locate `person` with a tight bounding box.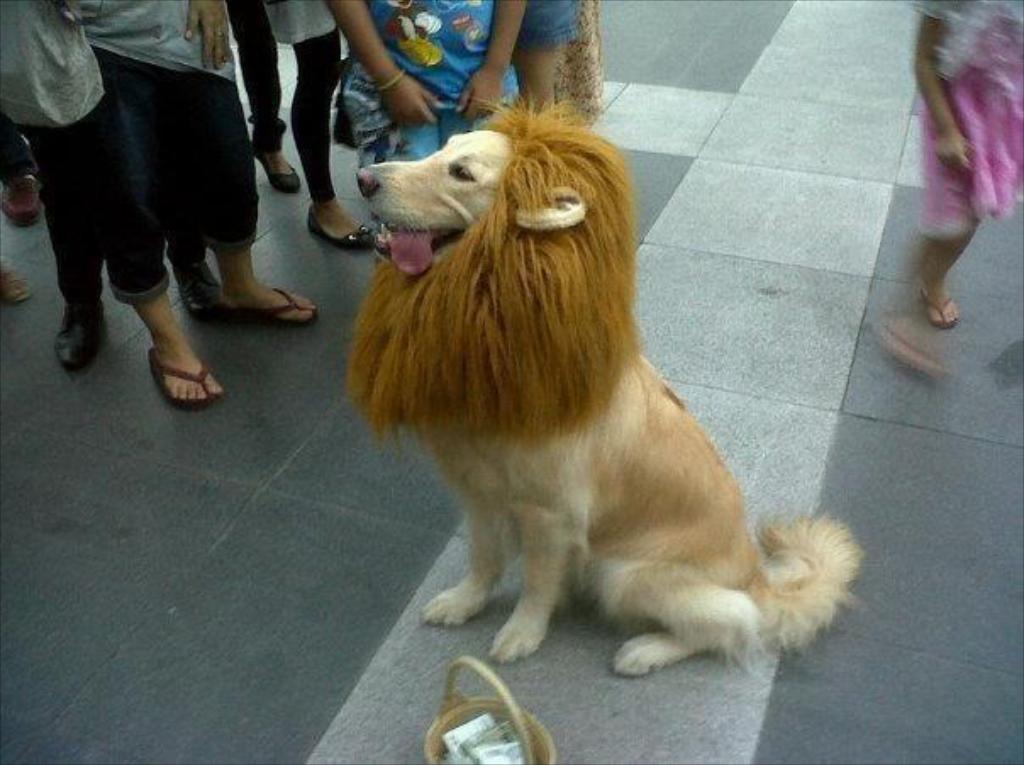
BBox(505, 0, 582, 115).
